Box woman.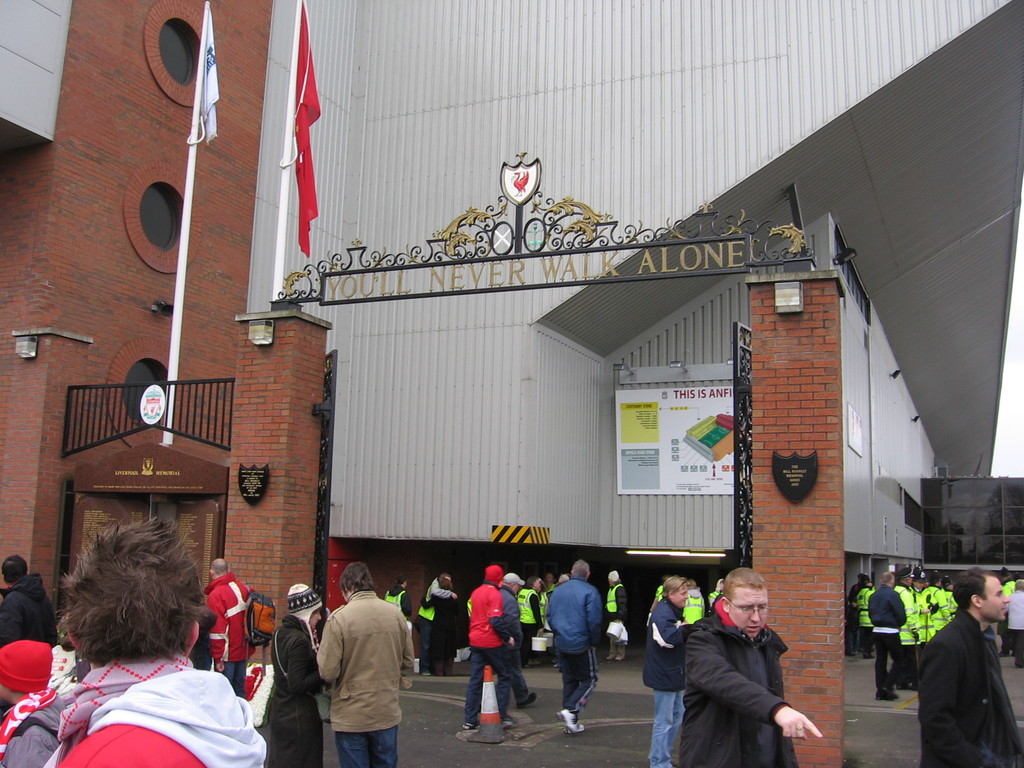
left=419, top=579, right=463, bottom=675.
